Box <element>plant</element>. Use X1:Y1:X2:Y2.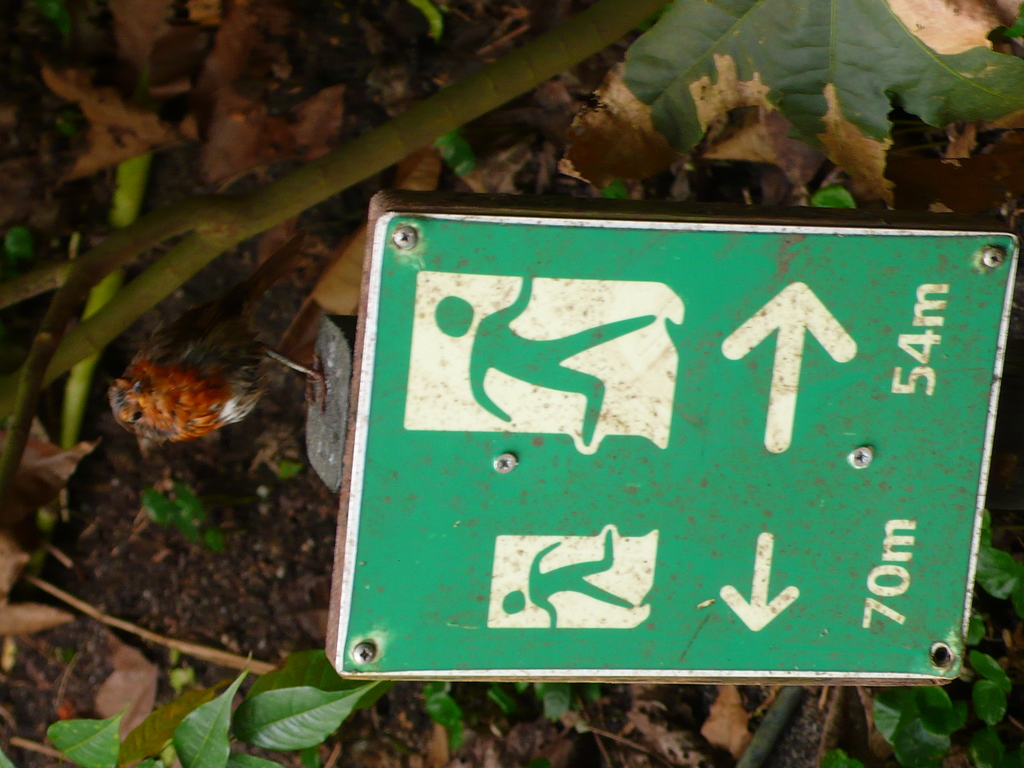
0:644:393:767.
